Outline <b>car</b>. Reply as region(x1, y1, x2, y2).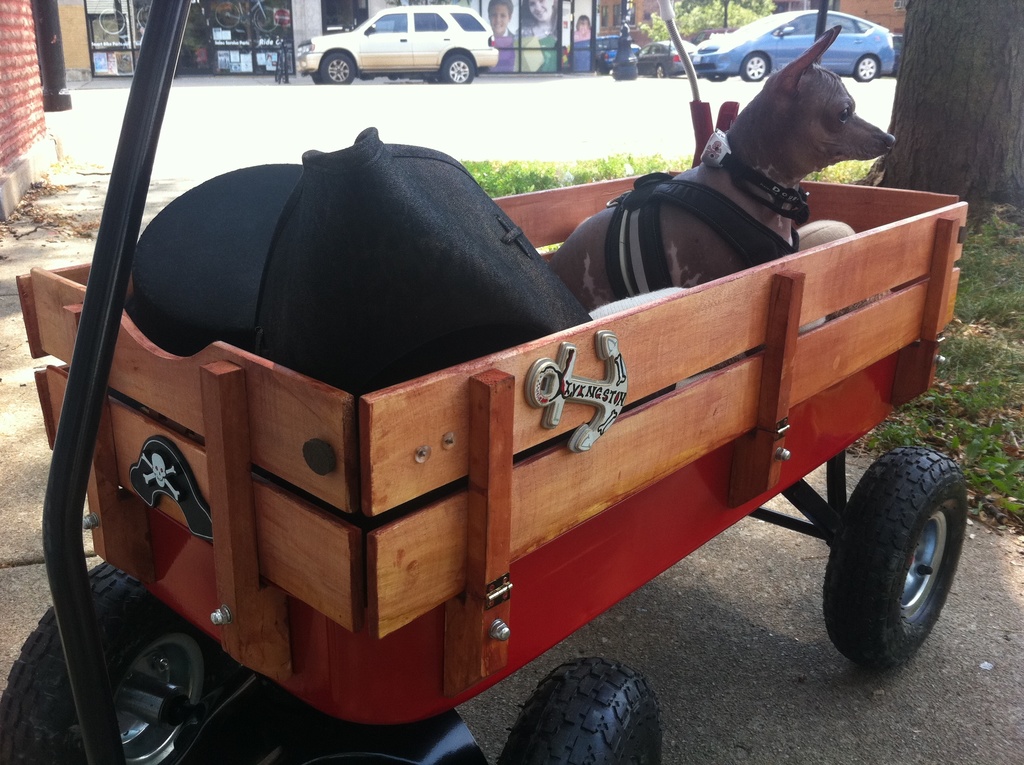
region(595, 33, 621, 74).
